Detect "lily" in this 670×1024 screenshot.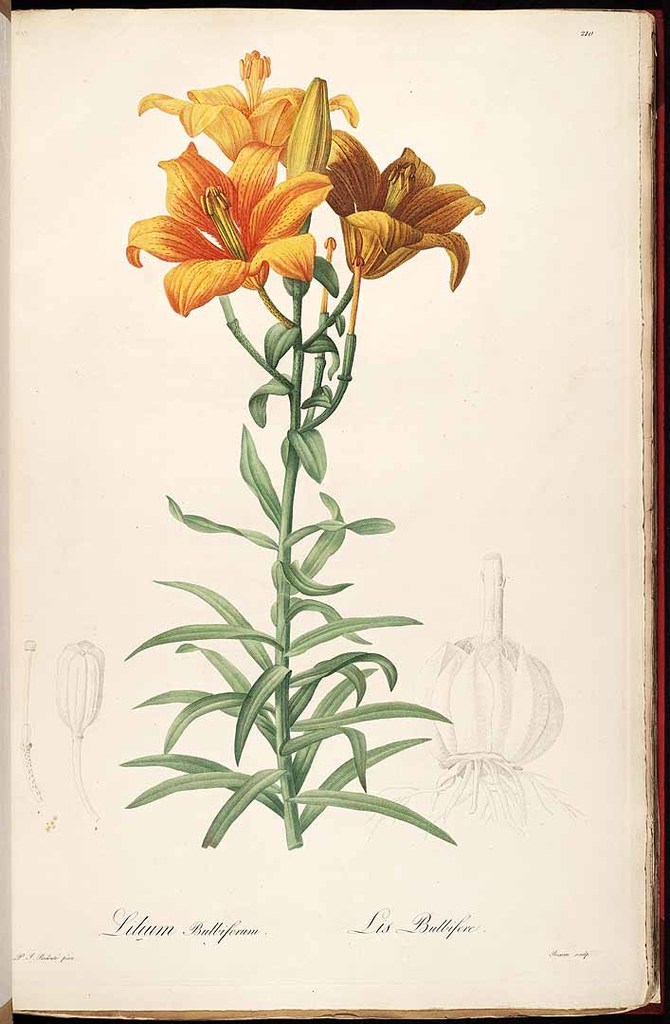
Detection: <region>128, 46, 360, 173</region>.
